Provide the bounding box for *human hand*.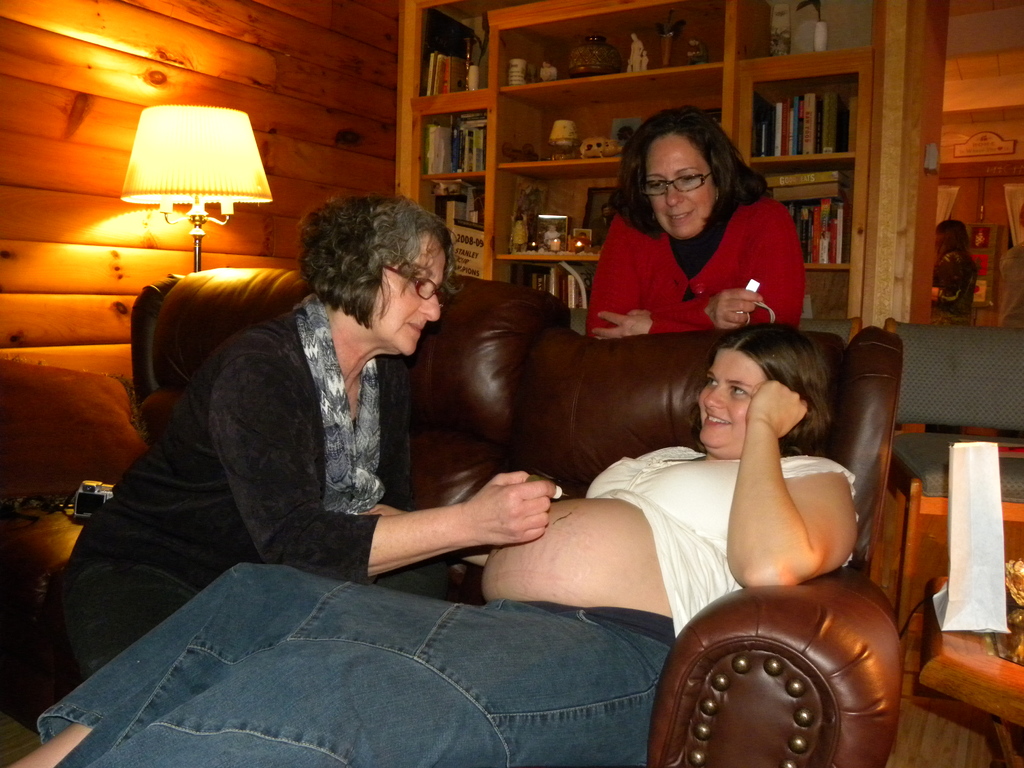
707,287,767,333.
